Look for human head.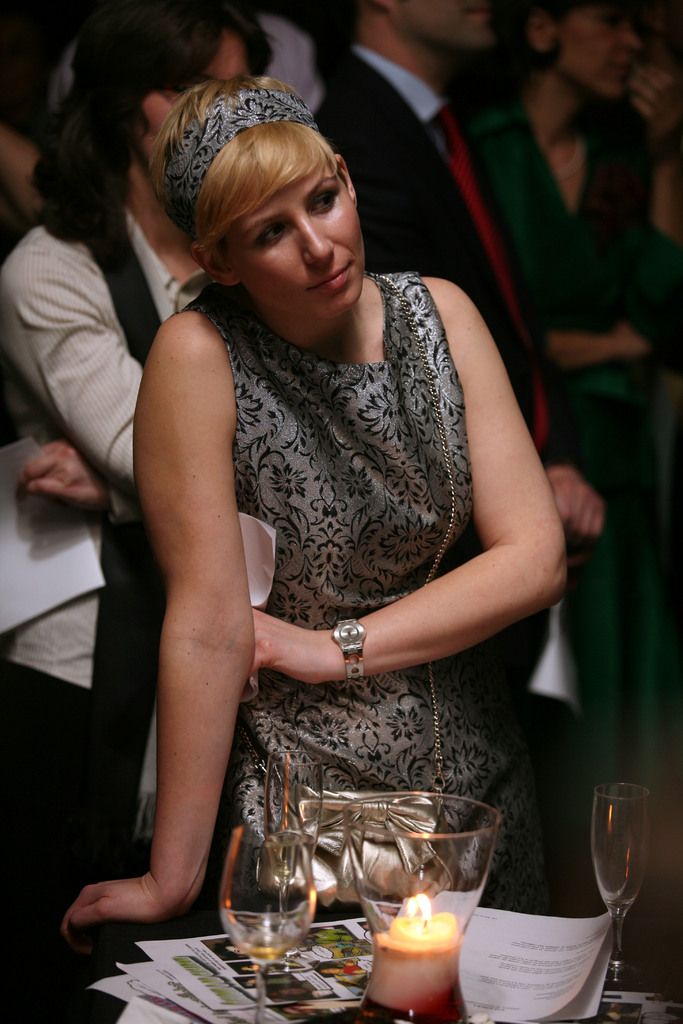
Found: 372/0/500/51.
